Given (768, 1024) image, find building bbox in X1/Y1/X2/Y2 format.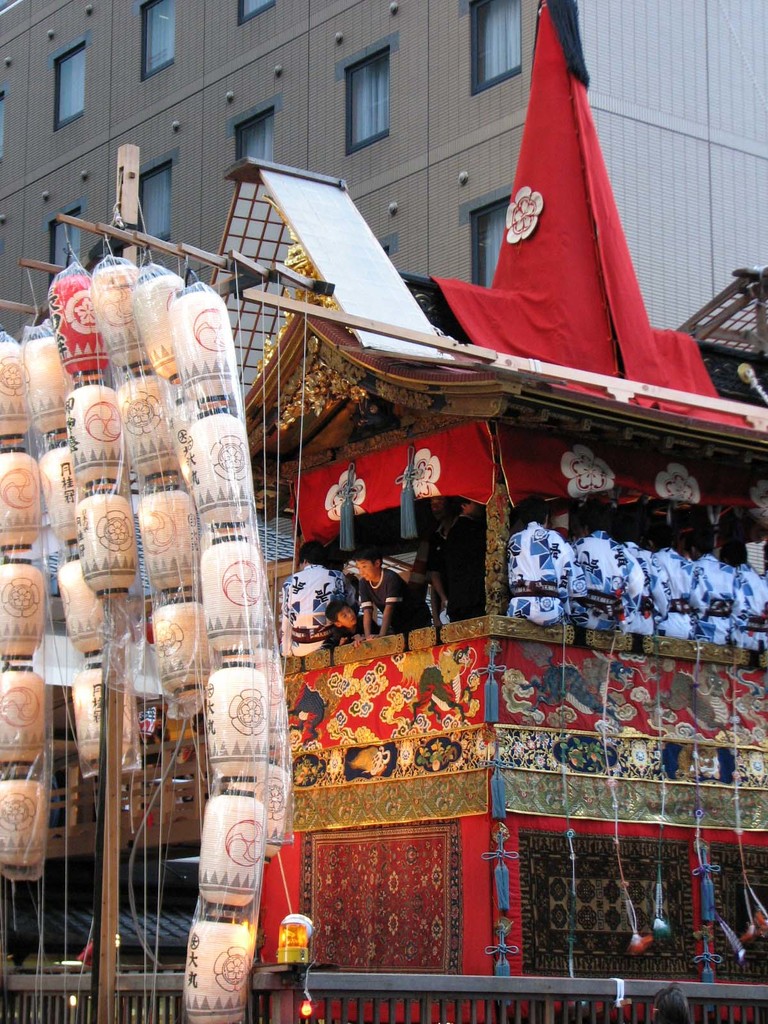
0/0/767/330.
